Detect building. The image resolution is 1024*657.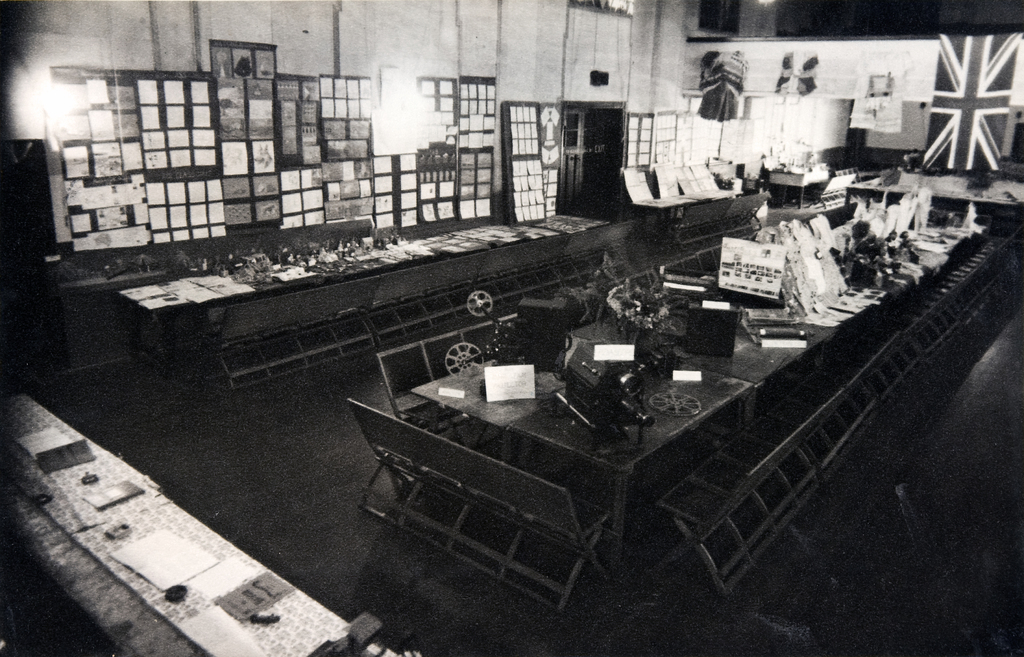
(0, 0, 1023, 656).
